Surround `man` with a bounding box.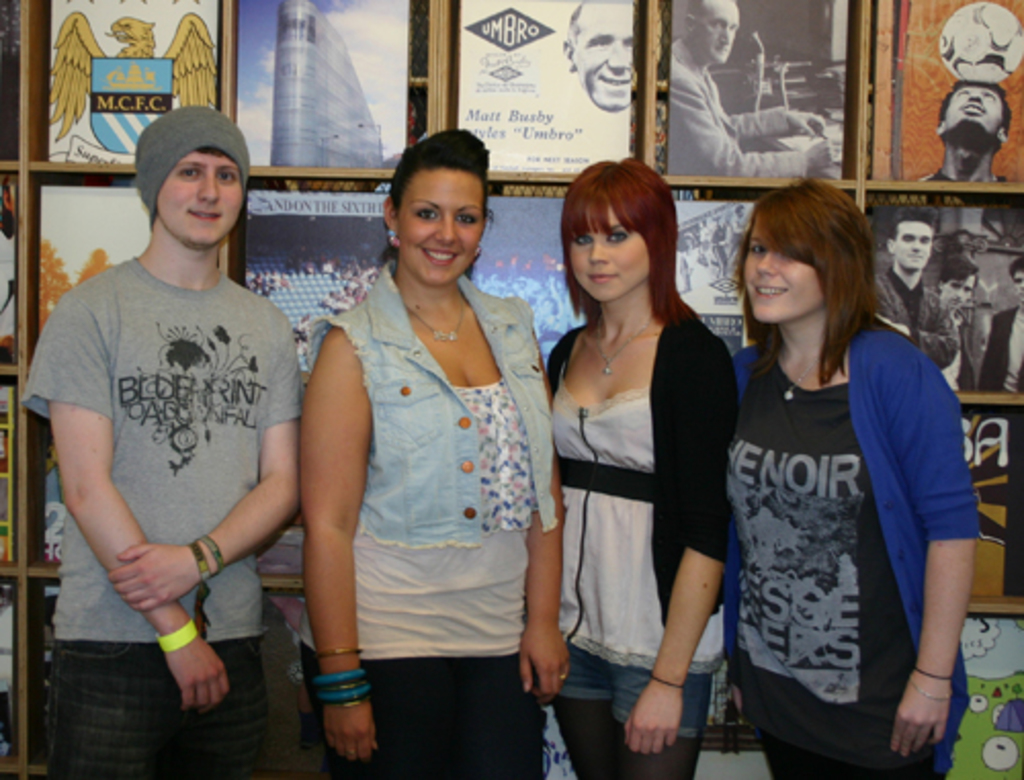
pyautogui.locateOnScreen(727, 203, 748, 287).
